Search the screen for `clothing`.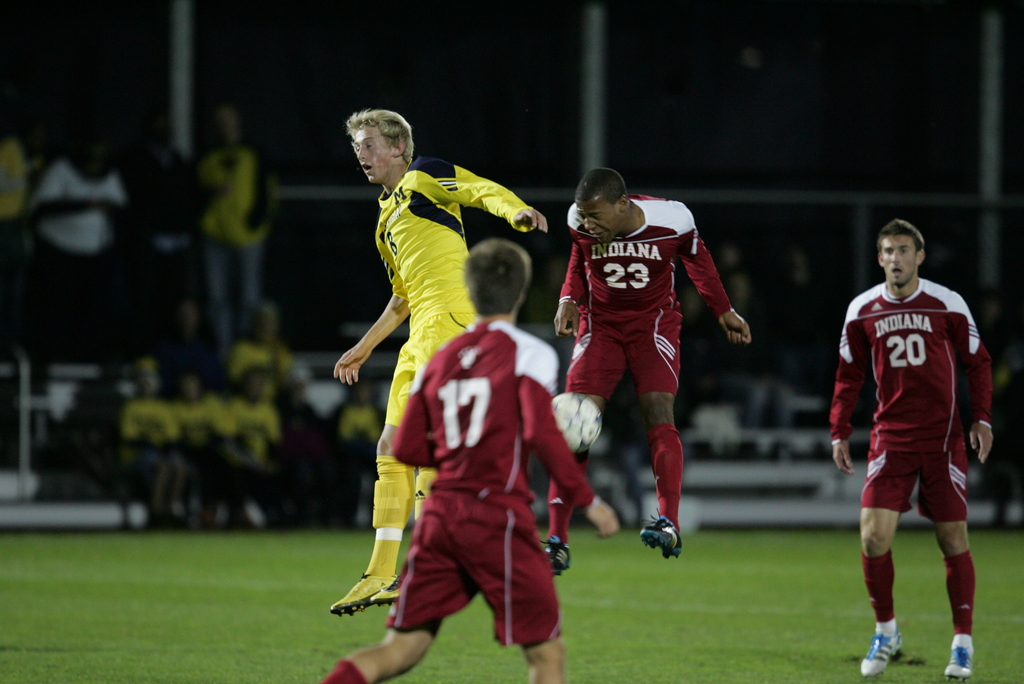
Found at bbox=[113, 399, 173, 480].
